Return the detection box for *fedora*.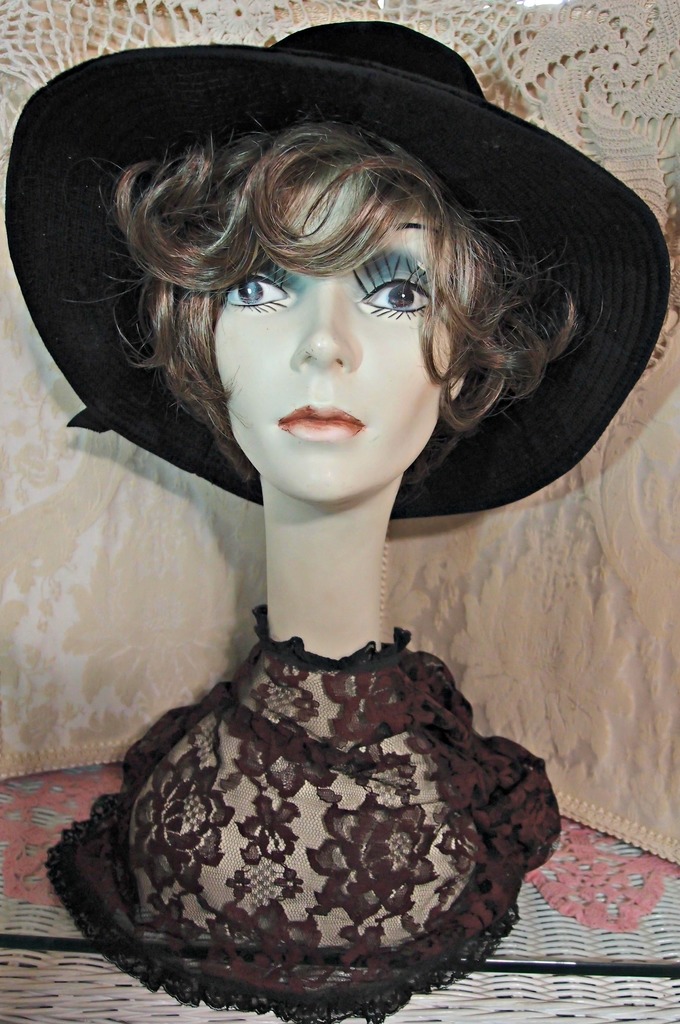
(7,15,671,523).
